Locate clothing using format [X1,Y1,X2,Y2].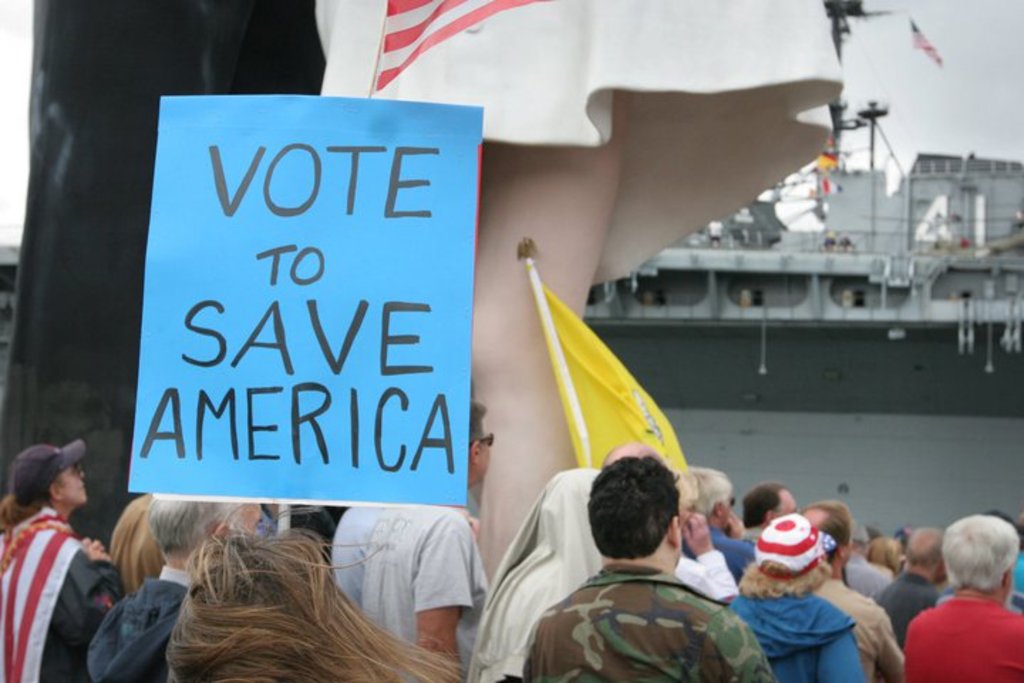
[0,502,142,682].
